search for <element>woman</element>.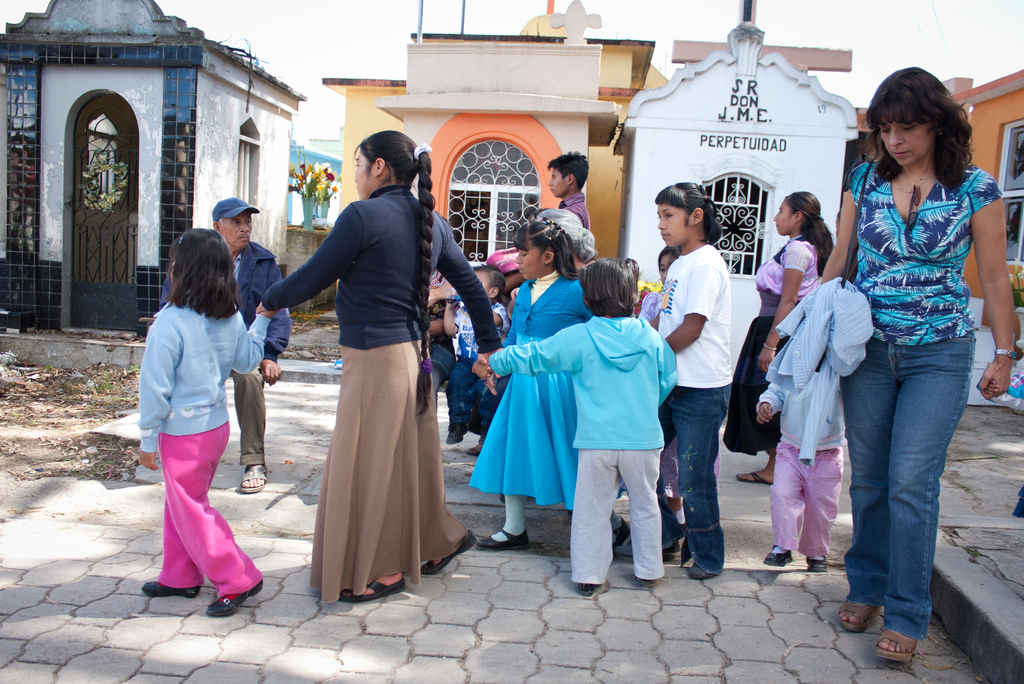
Found at <box>274,137,468,623</box>.
